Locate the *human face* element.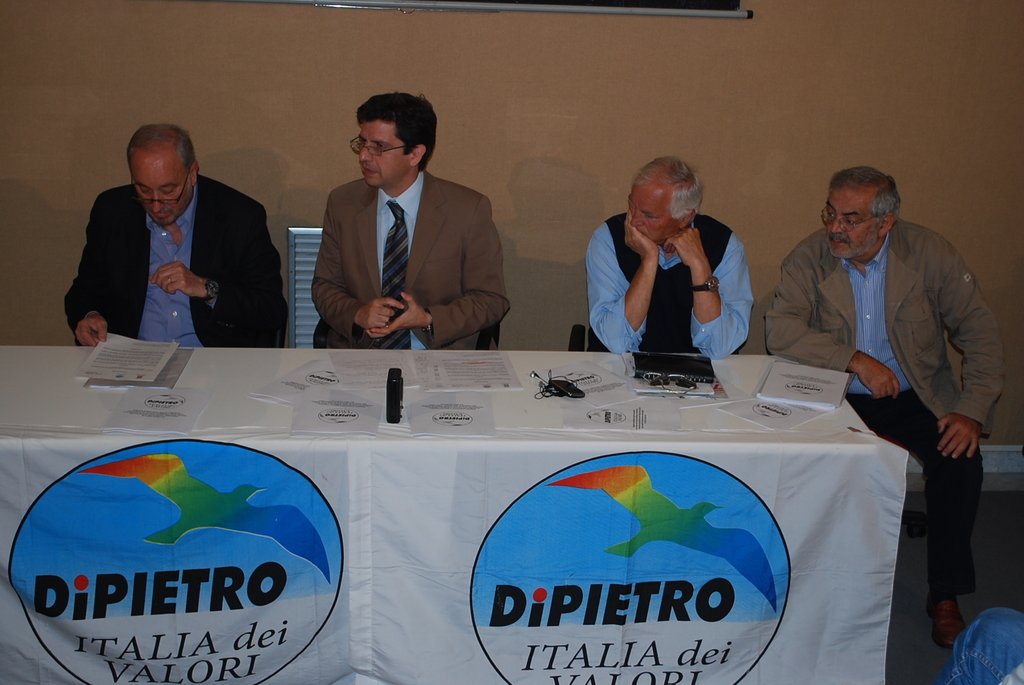
Element bbox: bbox(624, 177, 680, 246).
